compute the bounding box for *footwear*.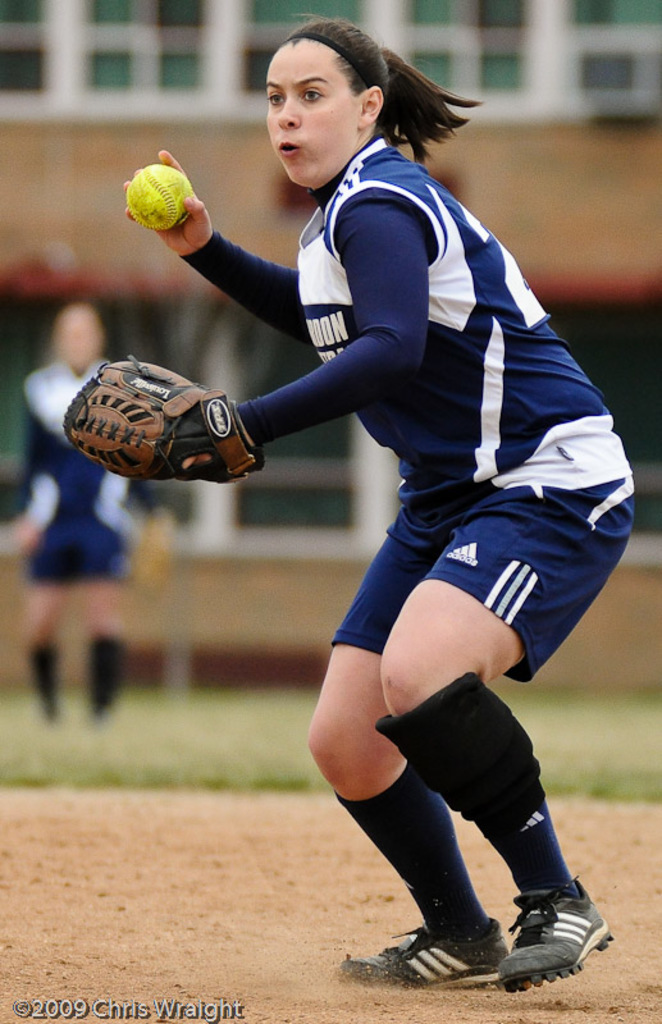
box=[328, 913, 502, 995].
